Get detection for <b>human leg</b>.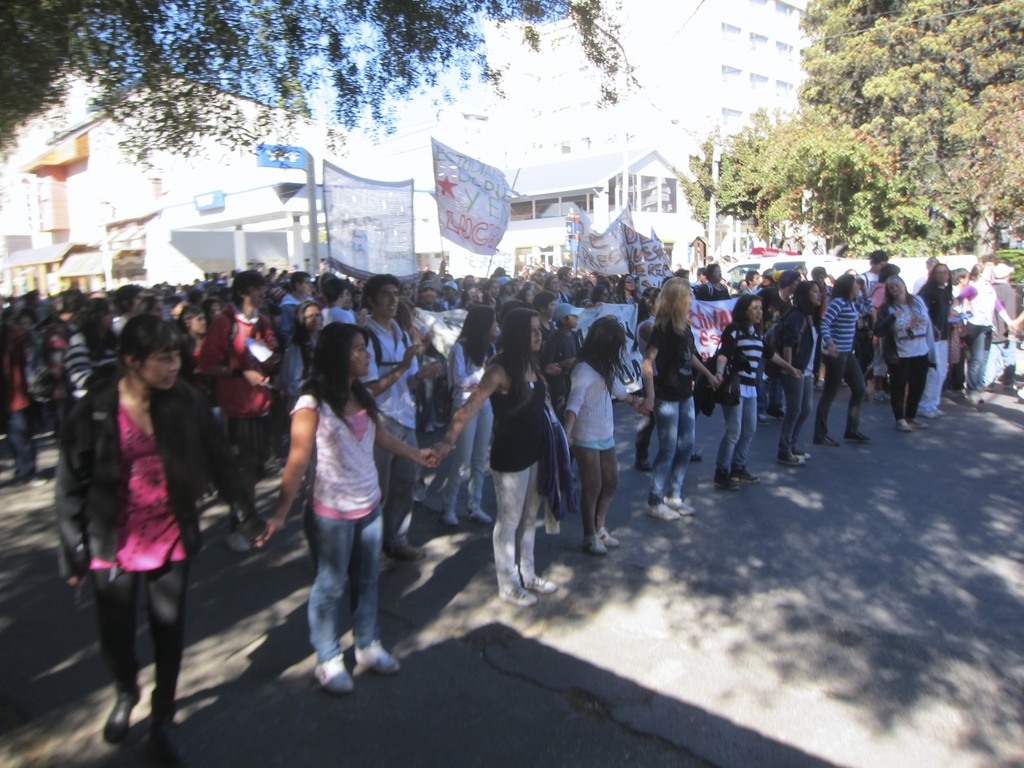
Detection: (x1=375, y1=420, x2=395, y2=547).
